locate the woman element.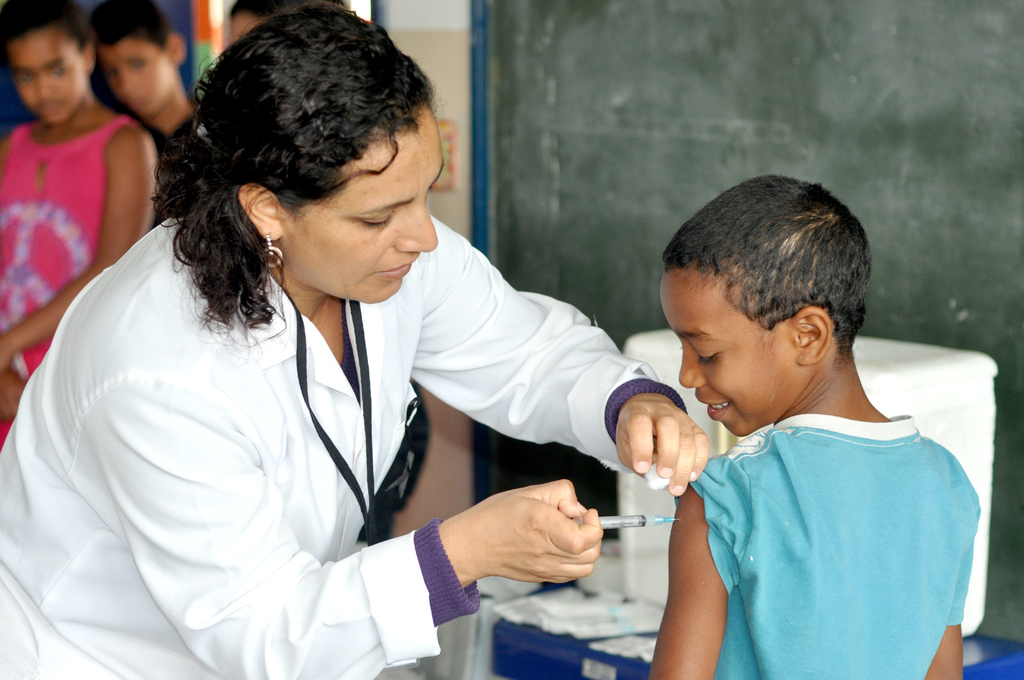
Element bbox: BBox(1, 0, 708, 679).
